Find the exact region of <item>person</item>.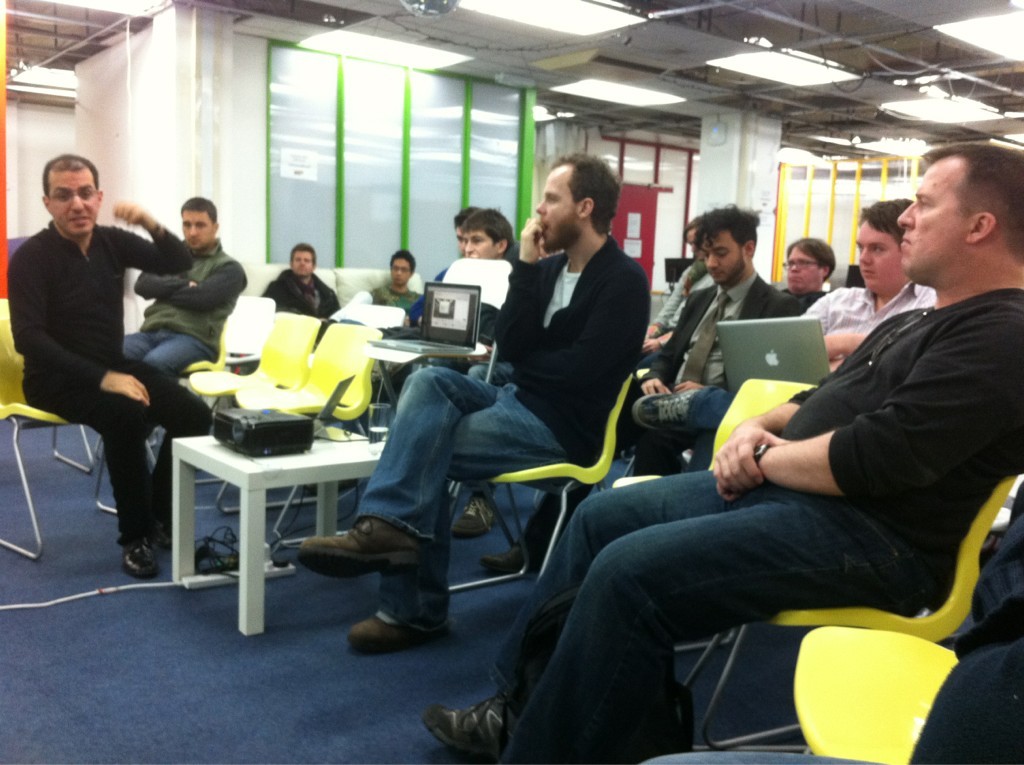
Exact region: 263, 243, 341, 334.
